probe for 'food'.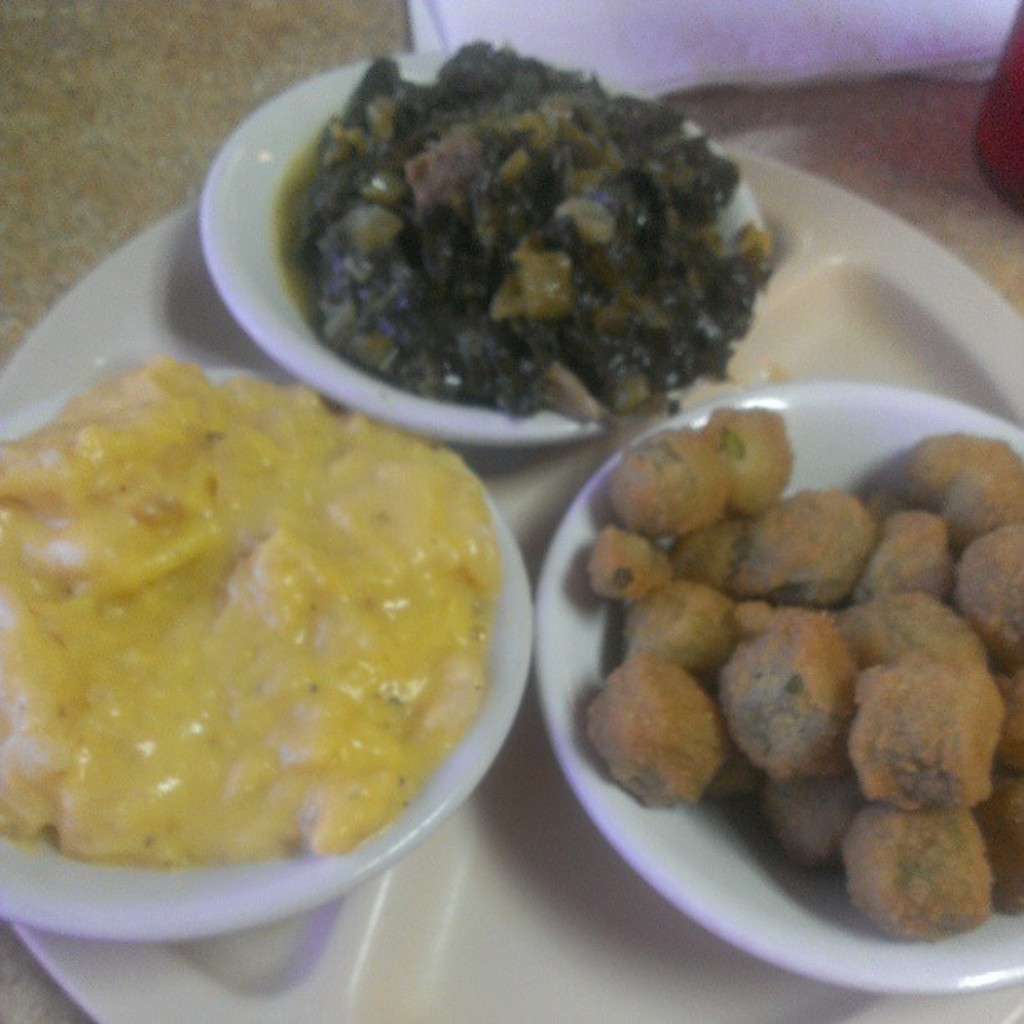
Probe result: (5,331,532,882).
